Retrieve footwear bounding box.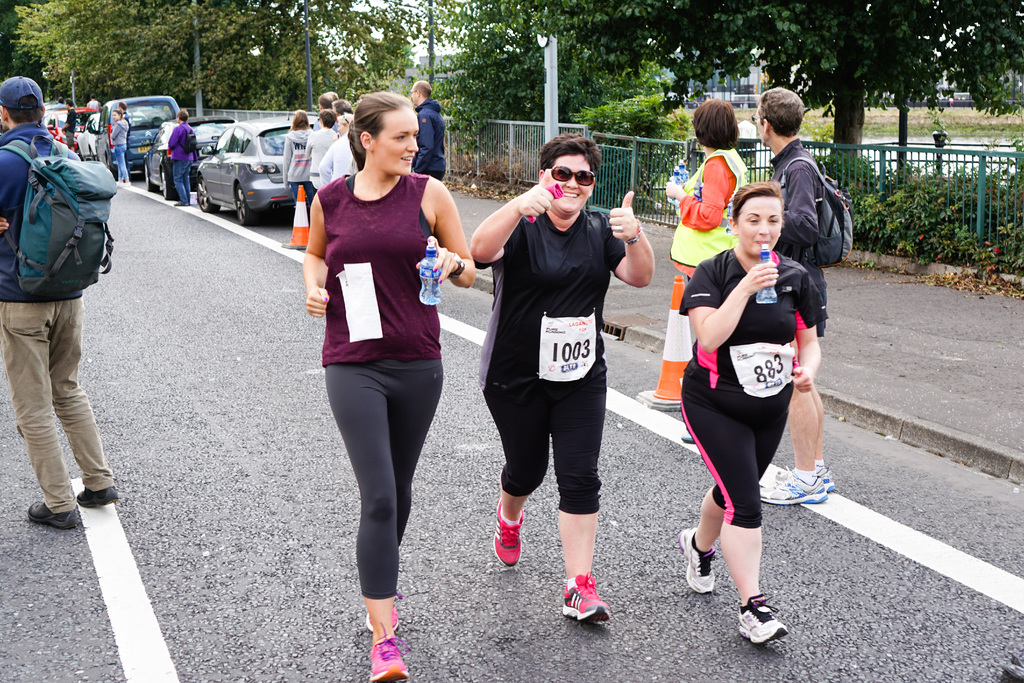
Bounding box: left=755, top=464, right=829, bottom=504.
